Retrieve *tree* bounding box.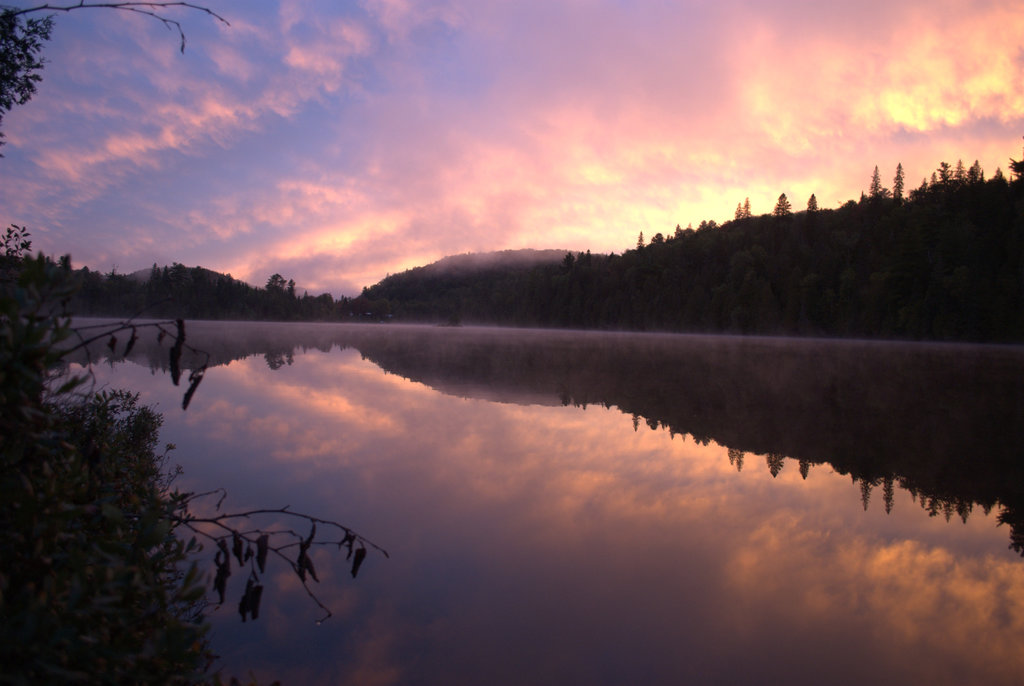
Bounding box: 263,273,288,300.
